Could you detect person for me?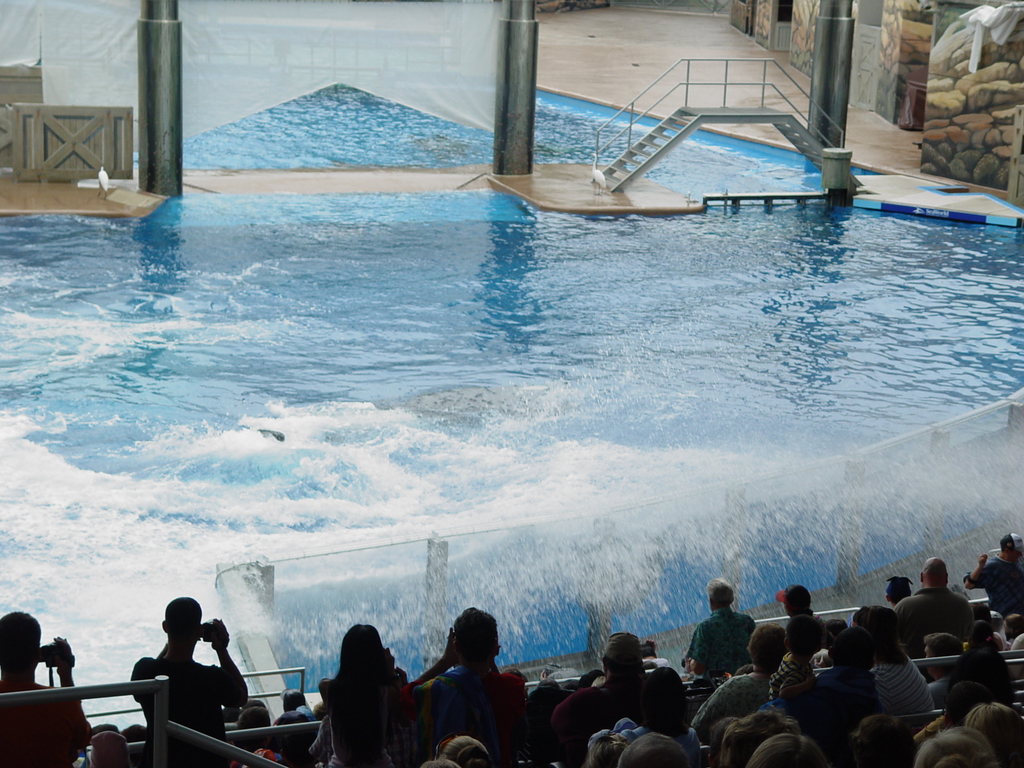
Detection result: region(127, 581, 239, 731).
